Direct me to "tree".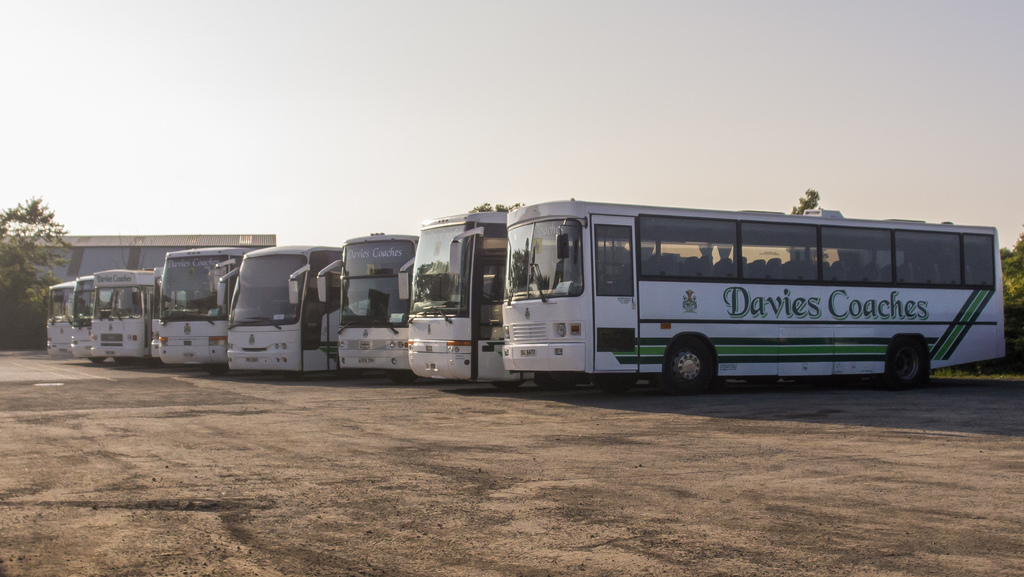
Direction: x1=776, y1=190, x2=821, y2=215.
